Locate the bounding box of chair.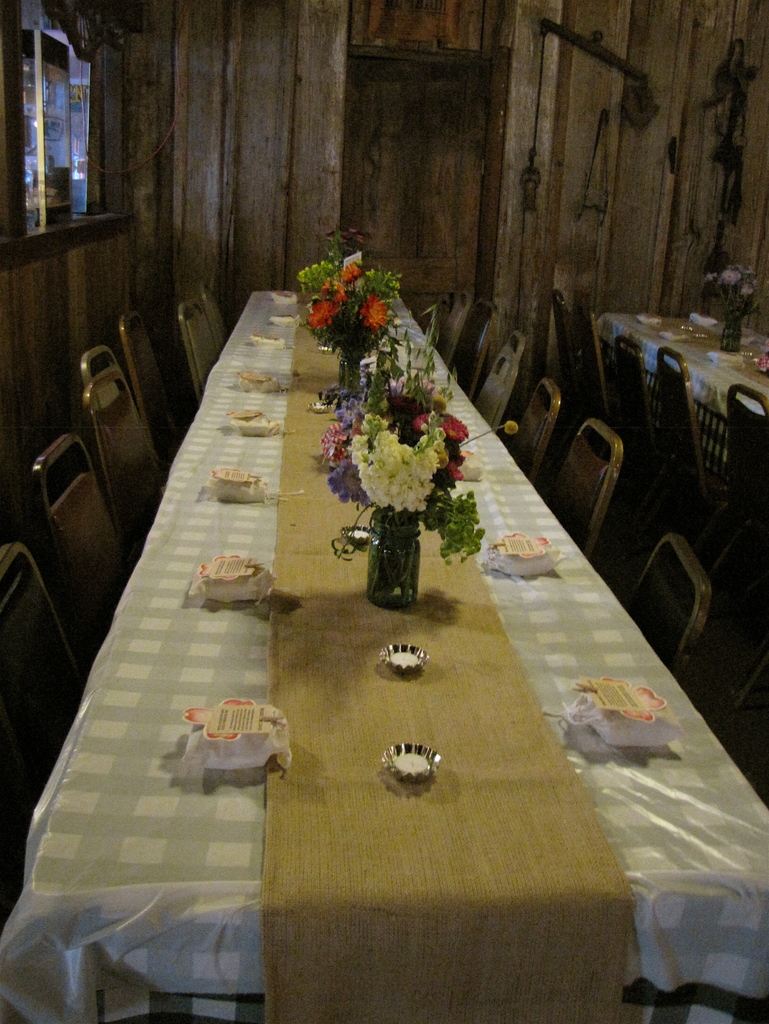
Bounding box: Rect(657, 342, 709, 491).
